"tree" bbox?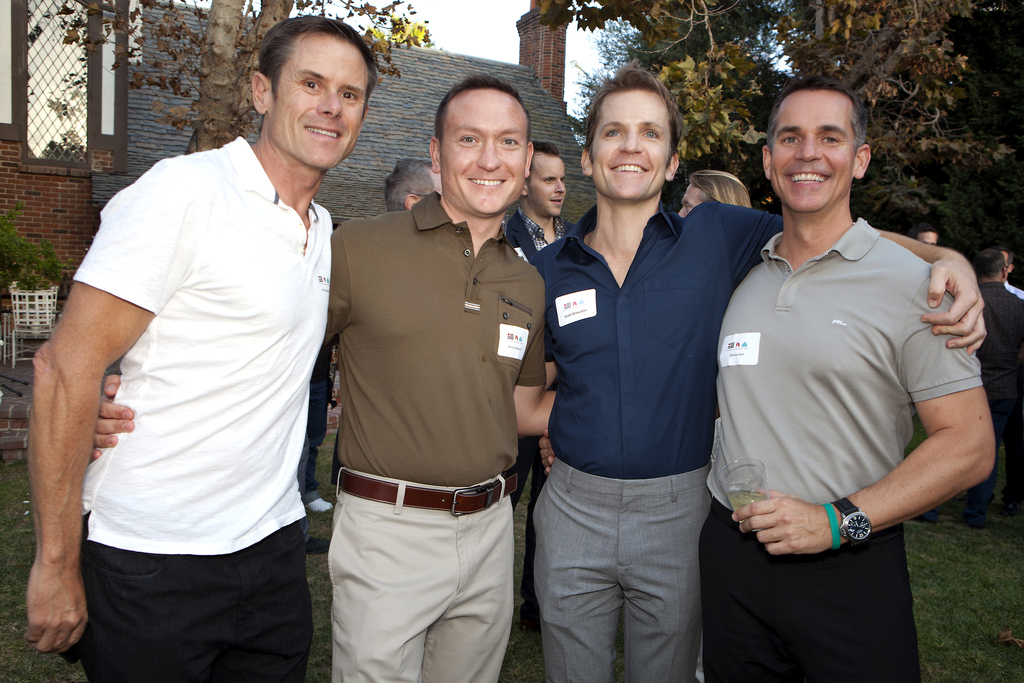
[x1=25, y1=0, x2=428, y2=158]
